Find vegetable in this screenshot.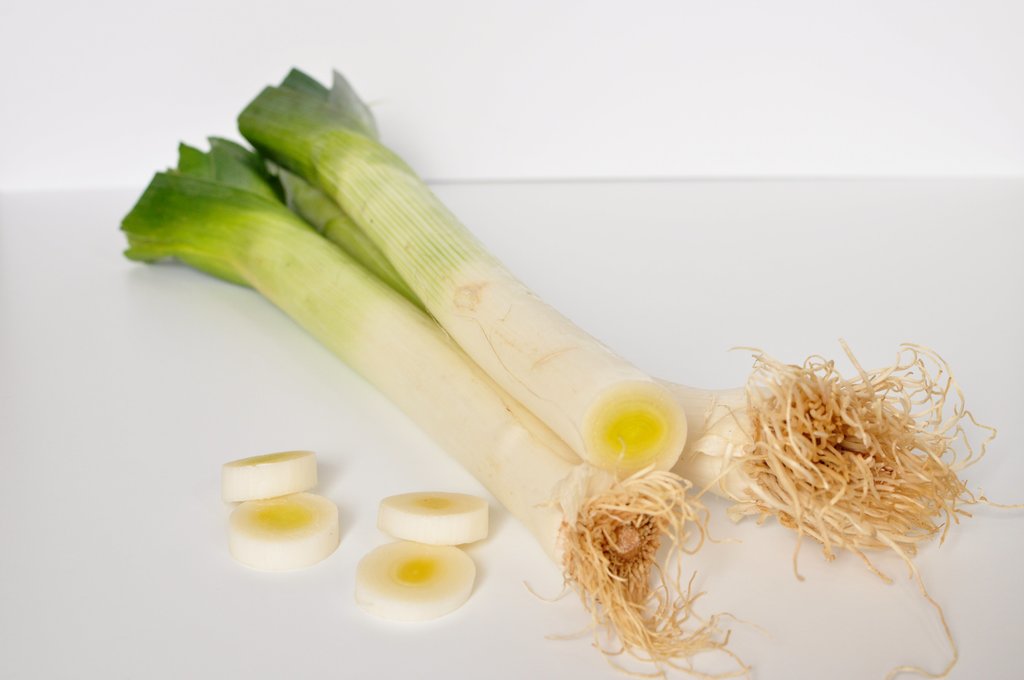
The bounding box for vegetable is x1=230, y1=487, x2=340, y2=574.
